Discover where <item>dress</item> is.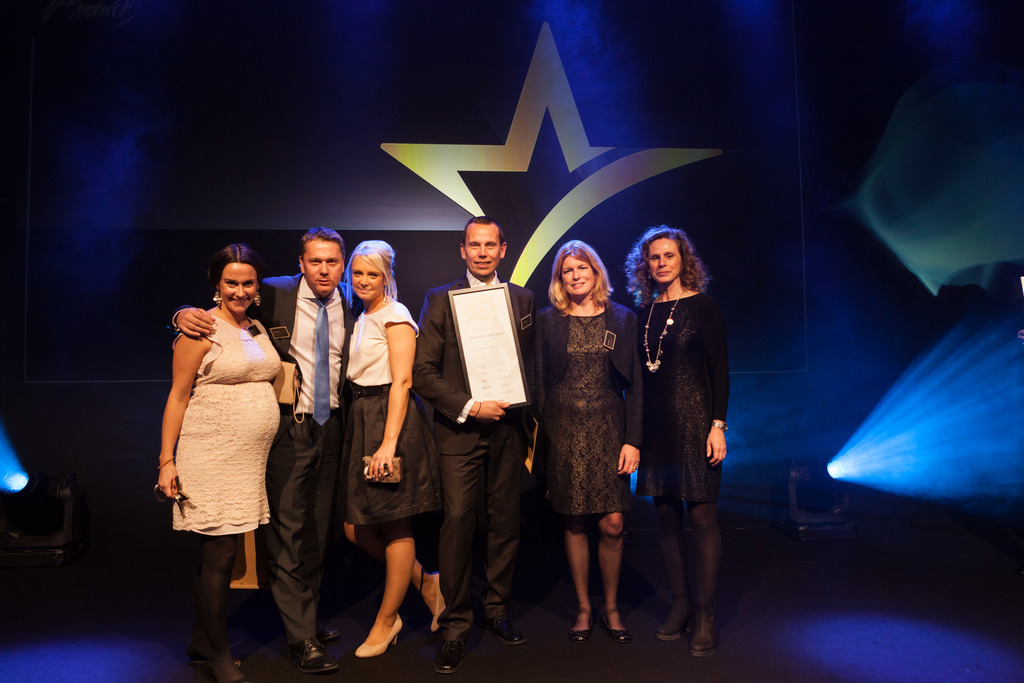
Discovered at select_region(537, 317, 637, 522).
